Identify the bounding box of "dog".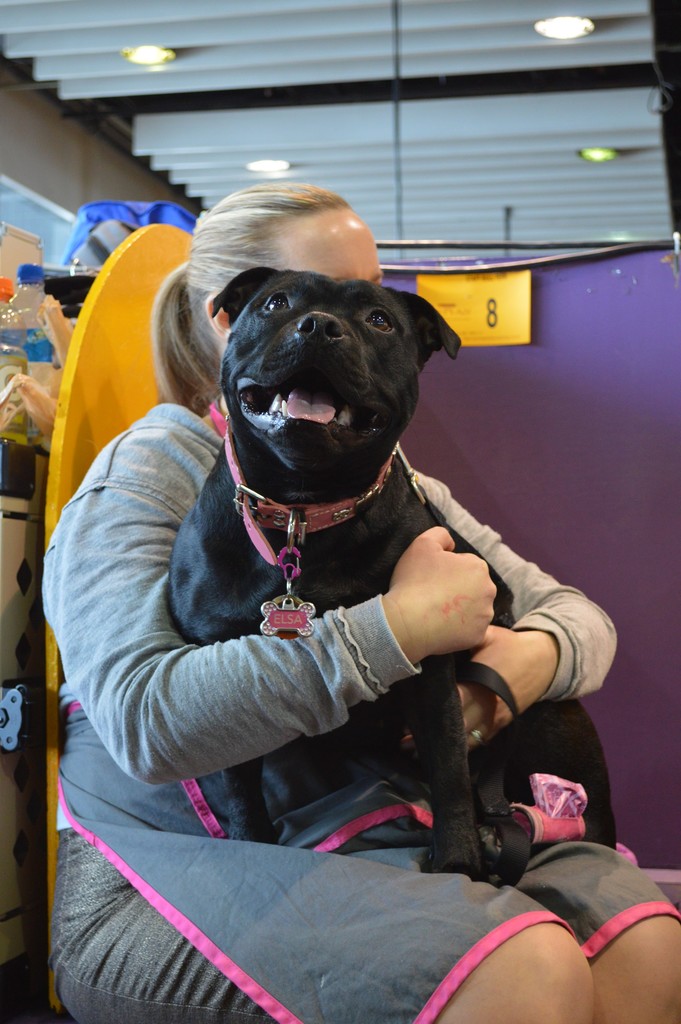
BBox(163, 265, 621, 879).
